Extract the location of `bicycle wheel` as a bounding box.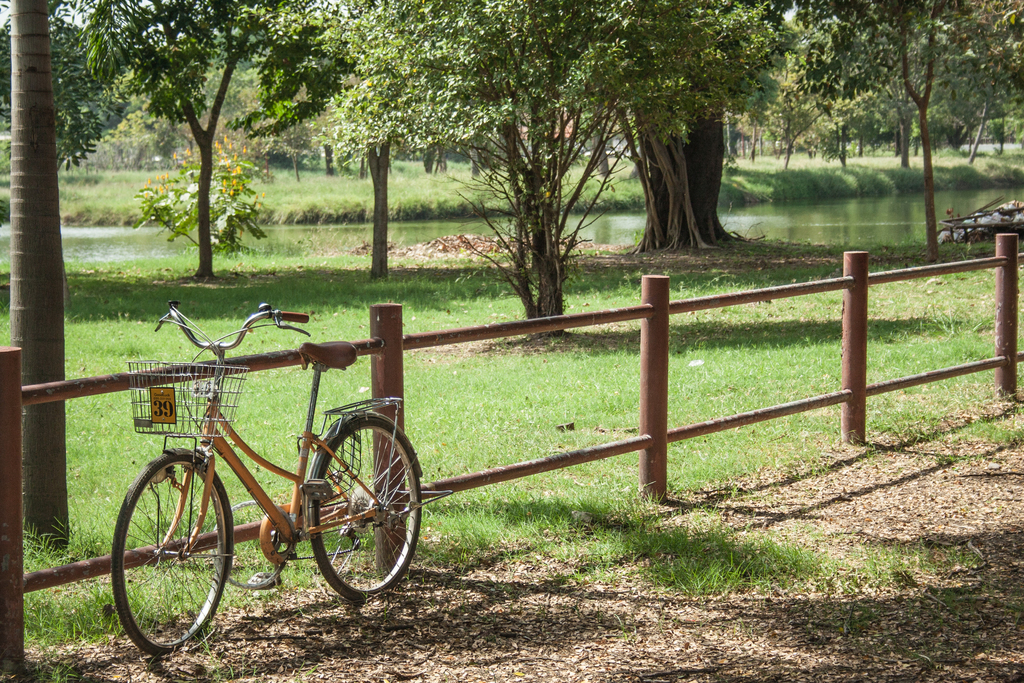
<region>303, 411, 423, 598</region>.
